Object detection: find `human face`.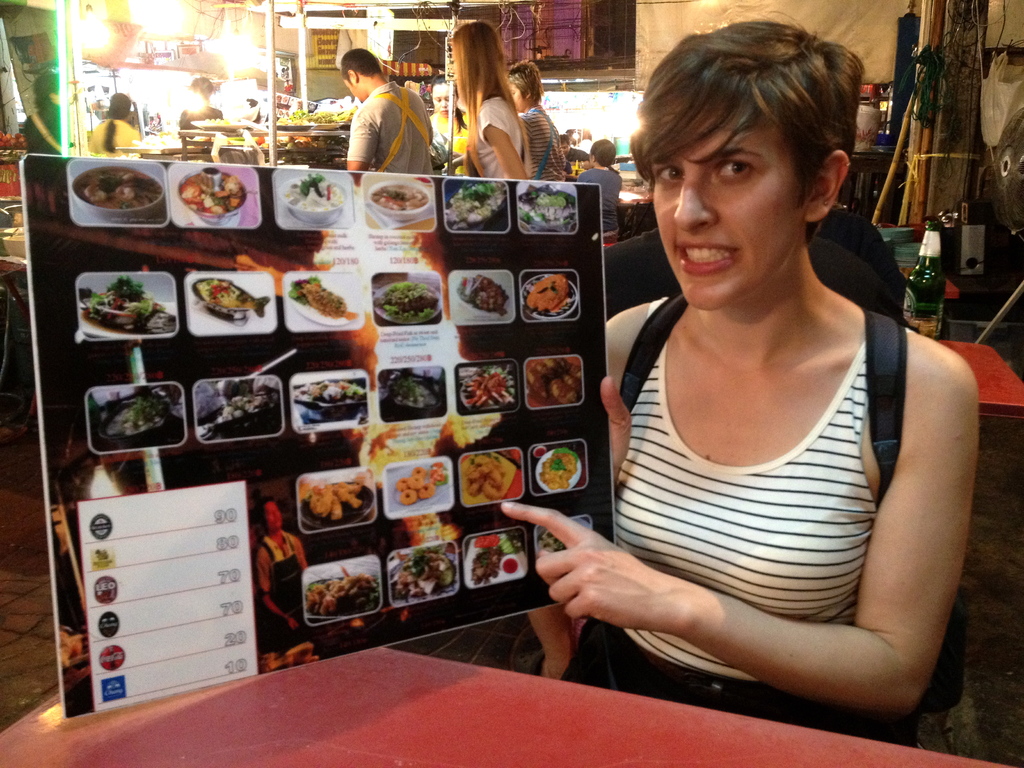
region(265, 505, 280, 531).
